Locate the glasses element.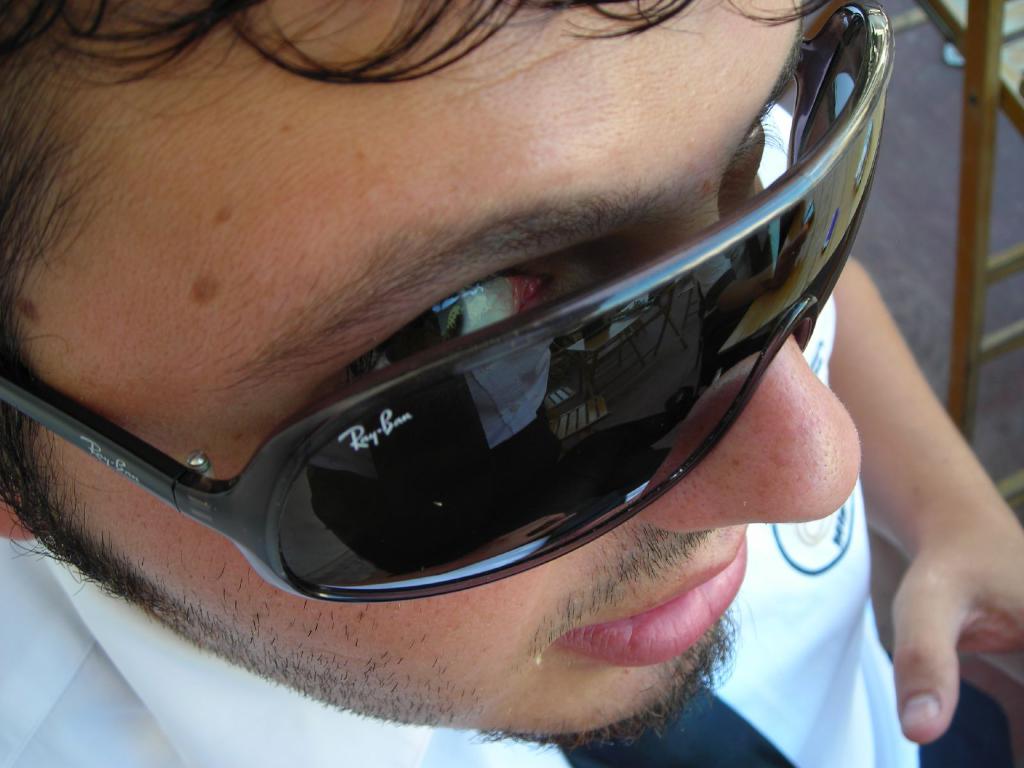
Element bbox: BBox(0, 0, 898, 605).
